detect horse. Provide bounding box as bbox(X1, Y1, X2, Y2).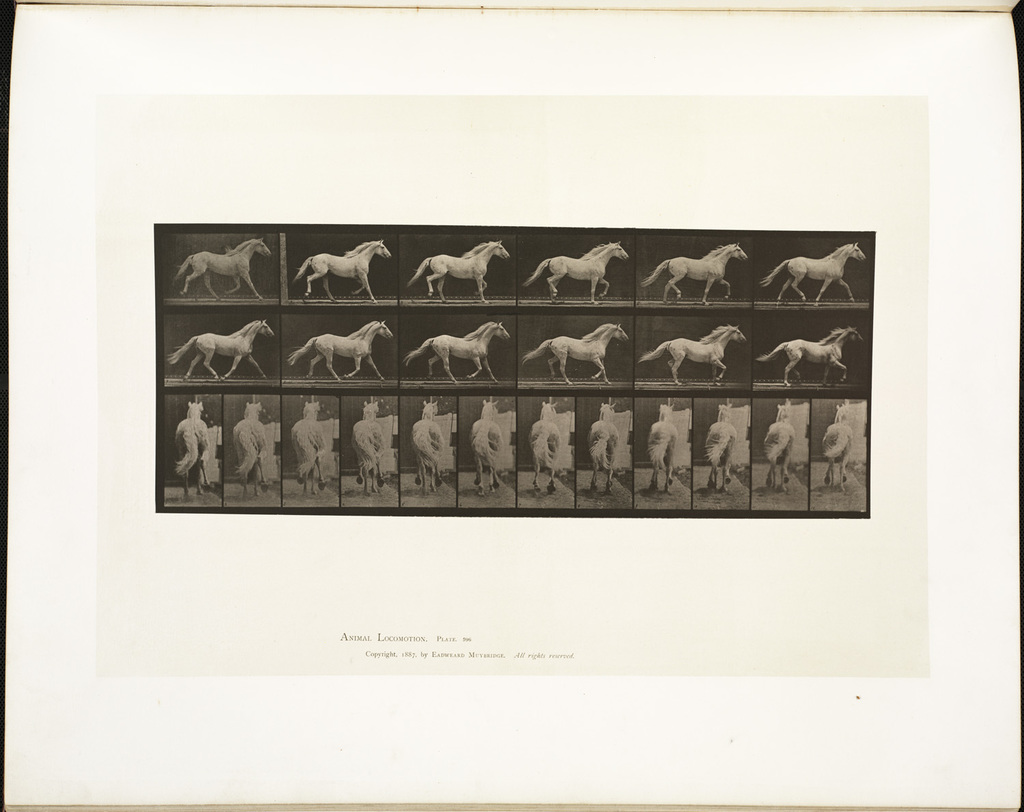
bbox(527, 238, 634, 305).
